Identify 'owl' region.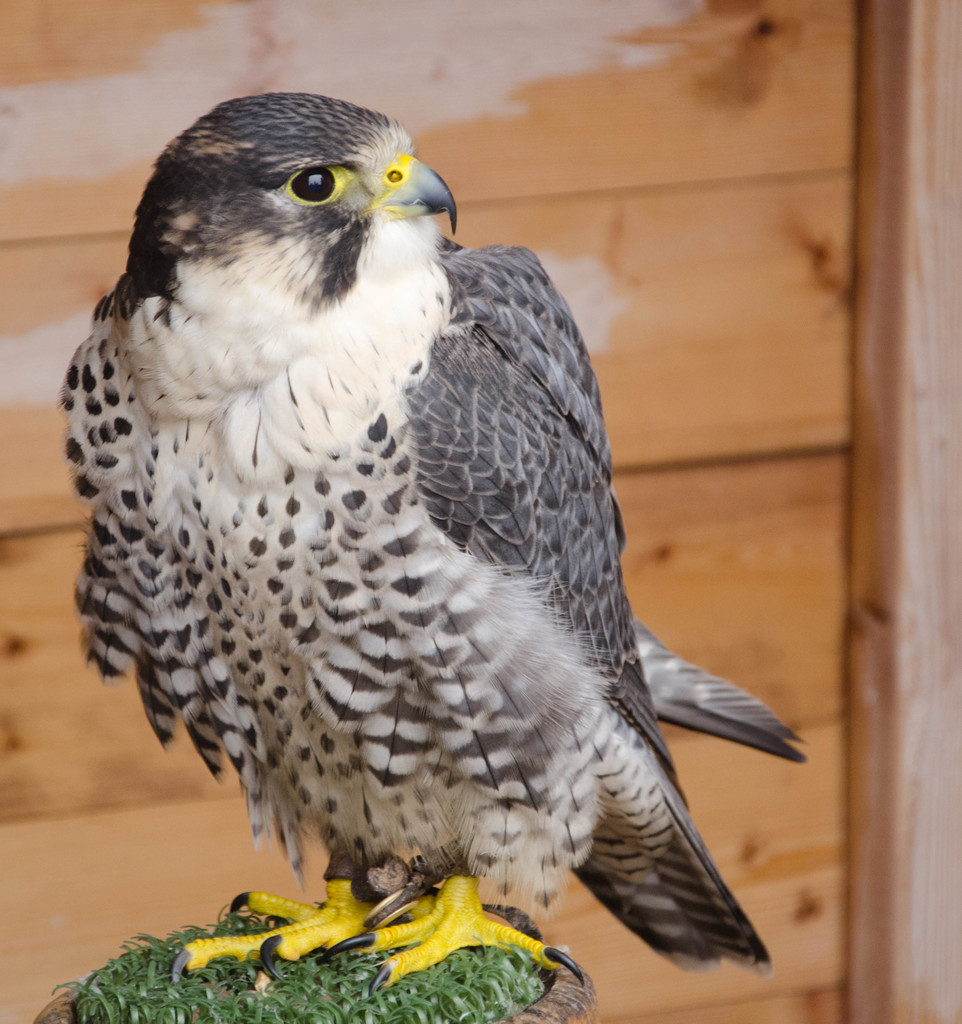
Region: [x1=65, y1=88, x2=807, y2=991].
